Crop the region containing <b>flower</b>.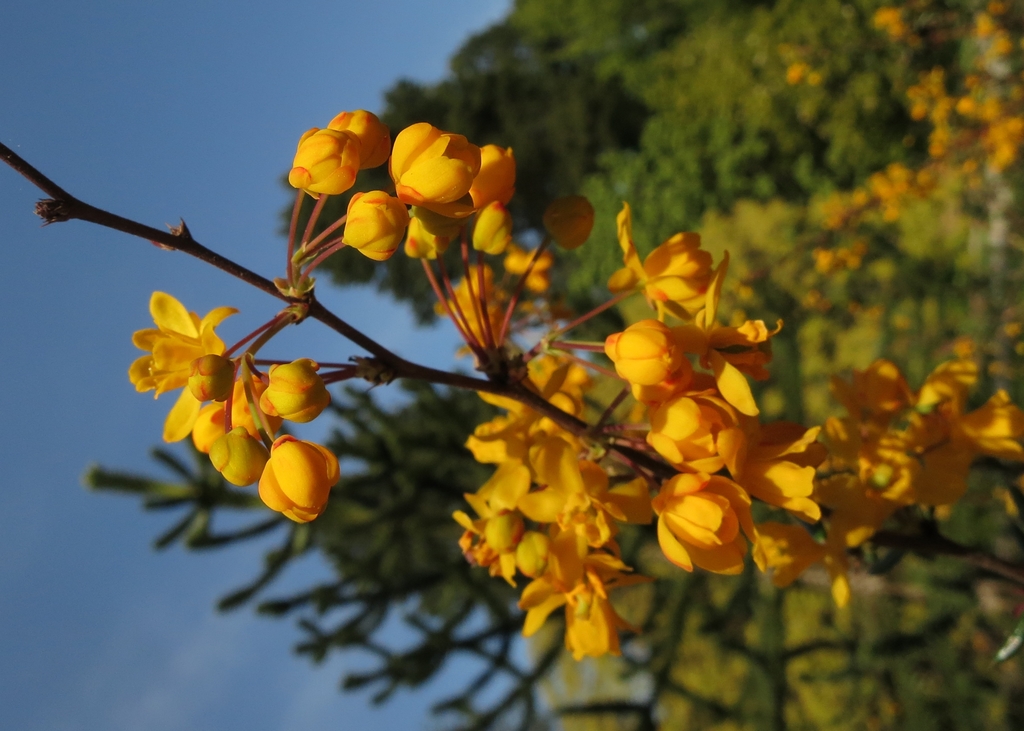
Crop region: x1=756, y1=518, x2=882, y2=608.
